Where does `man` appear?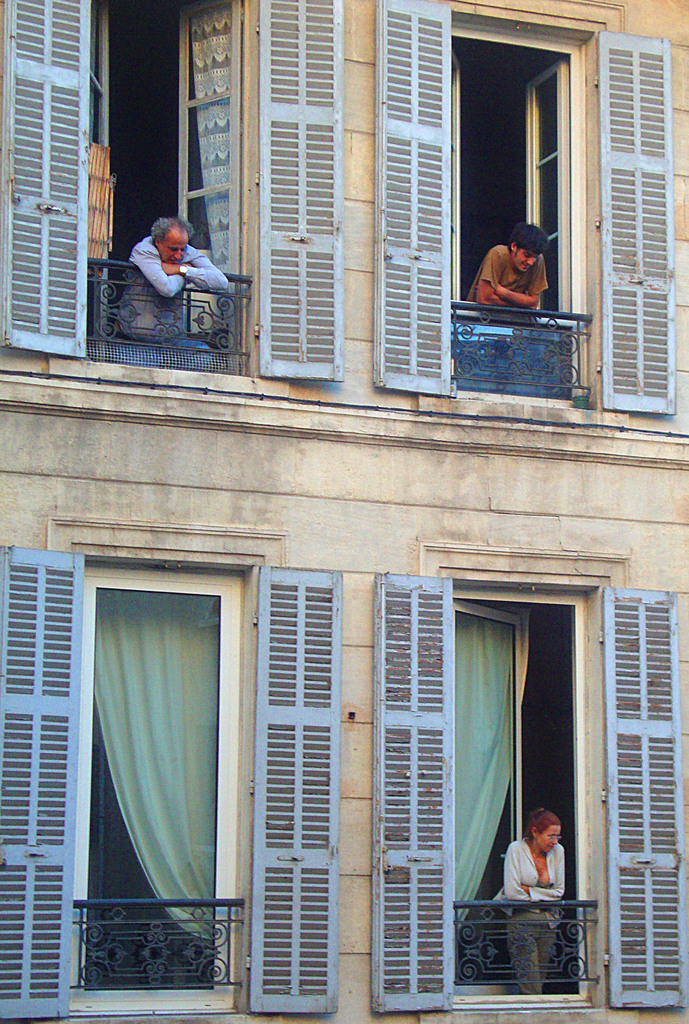
Appears at bbox(475, 221, 554, 319).
